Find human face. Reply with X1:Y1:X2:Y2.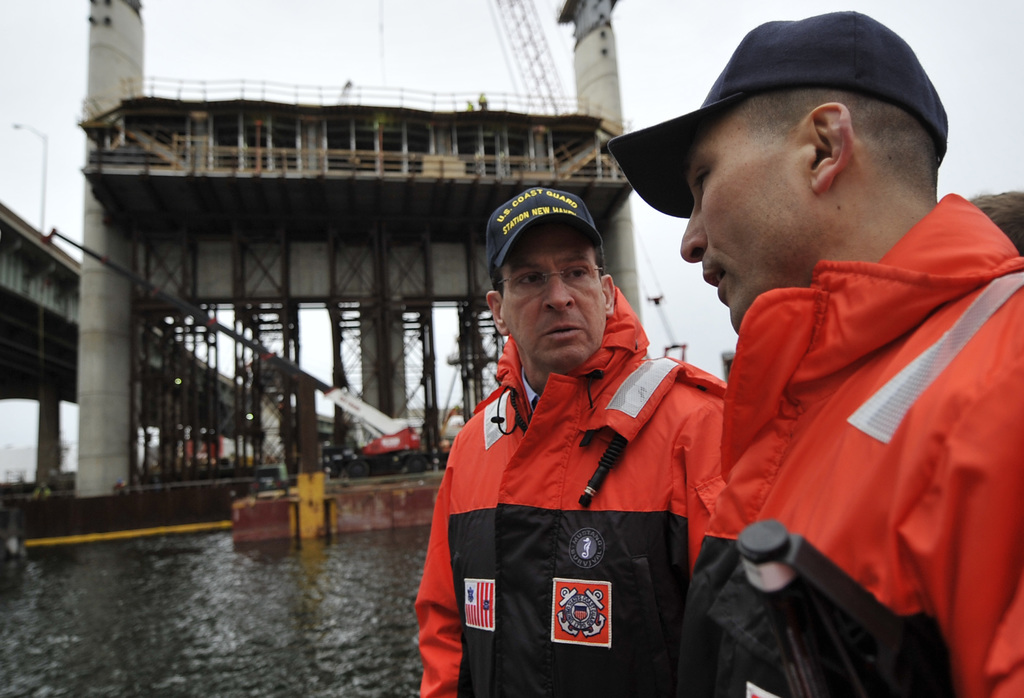
500:222:607:371.
